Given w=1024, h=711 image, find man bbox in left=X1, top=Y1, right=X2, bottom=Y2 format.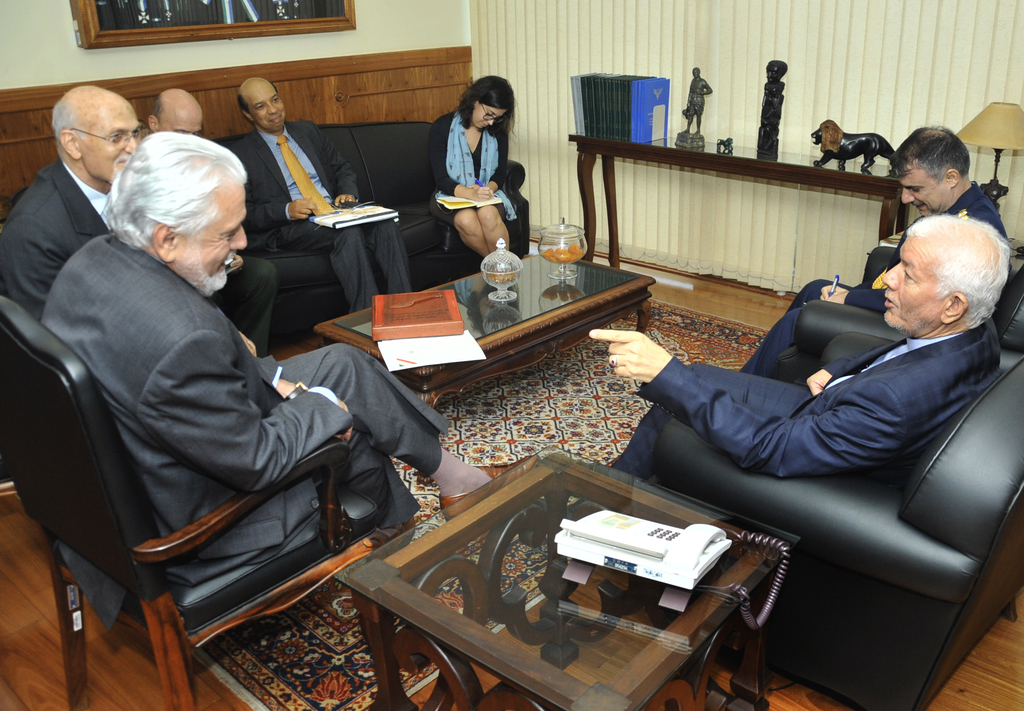
left=614, top=233, right=1001, bottom=475.
